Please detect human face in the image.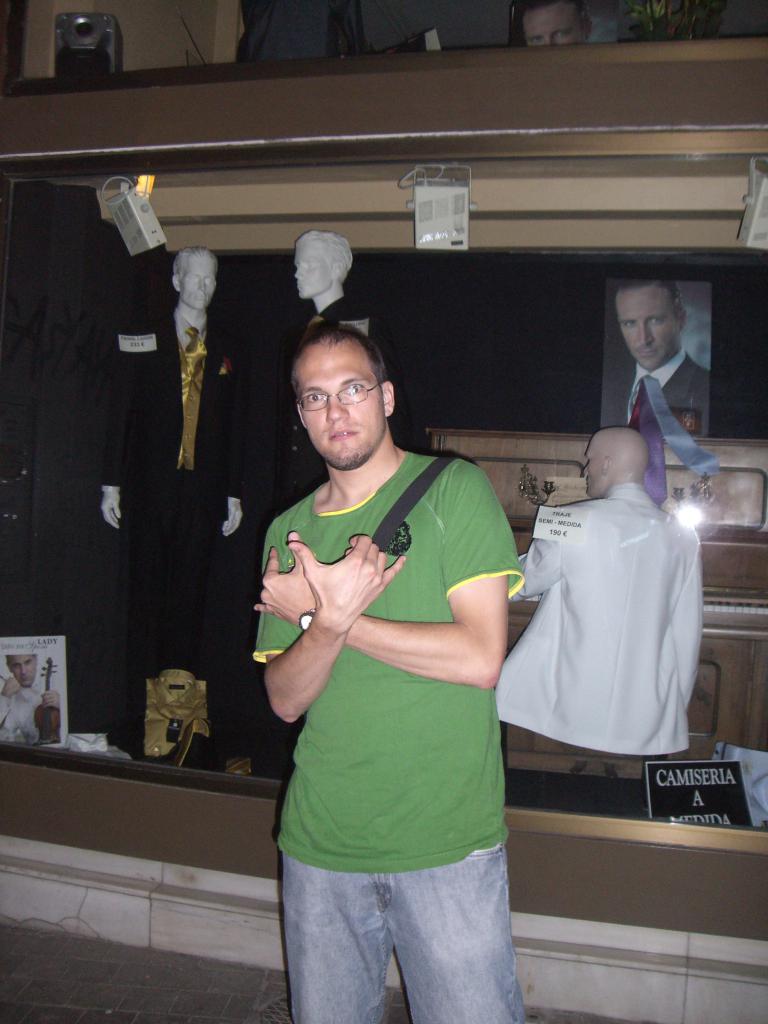
left=582, top=440, right=600, bottom=496.
